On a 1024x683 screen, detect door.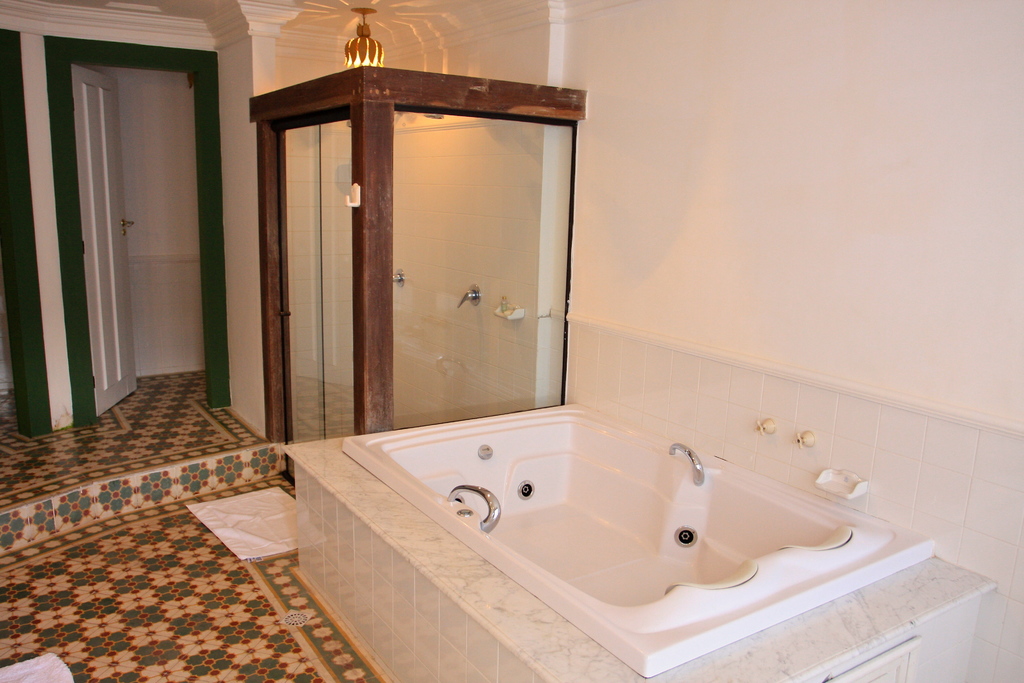
72 65 144 415.
